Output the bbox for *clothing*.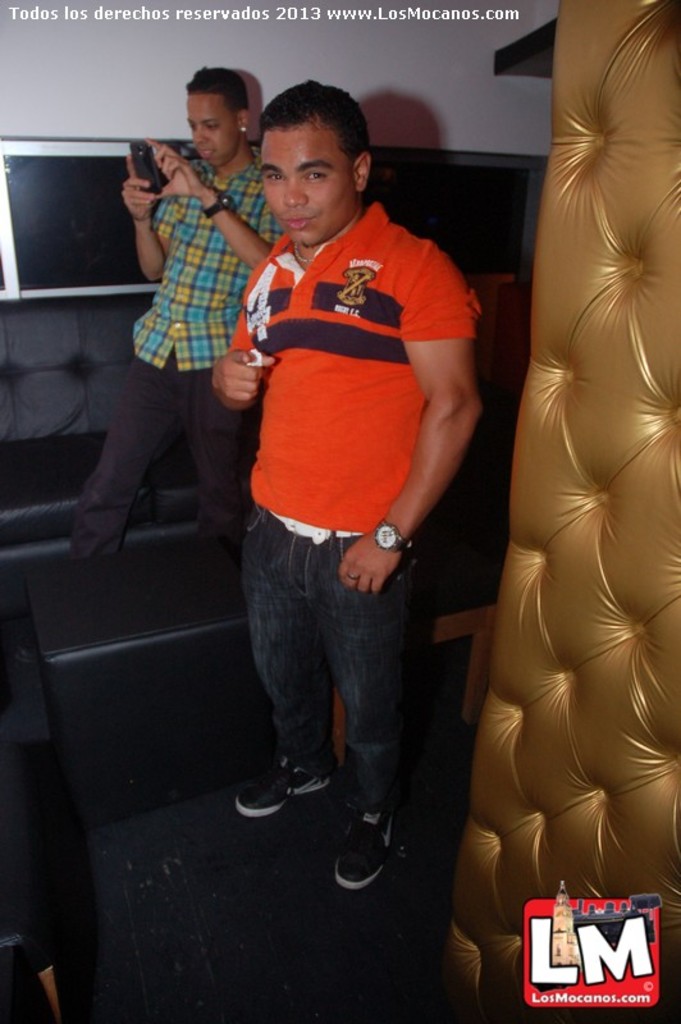
rect(219, 150, 462, 796).
